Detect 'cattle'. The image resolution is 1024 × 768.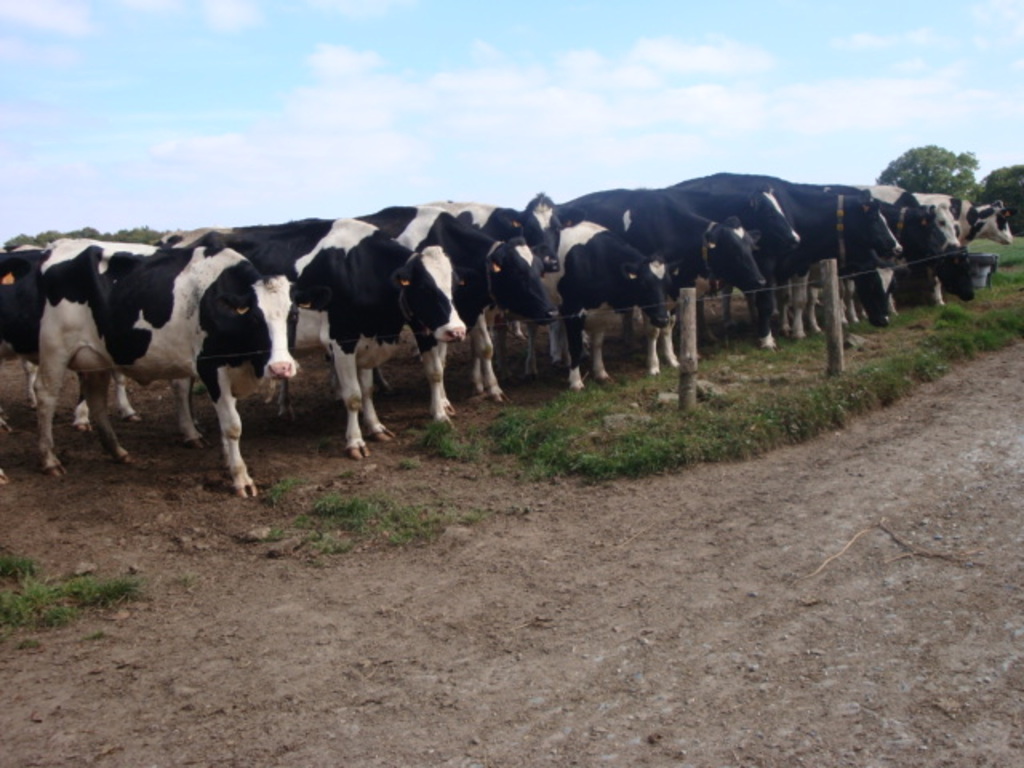
rect(142, 216, 466, 462).
